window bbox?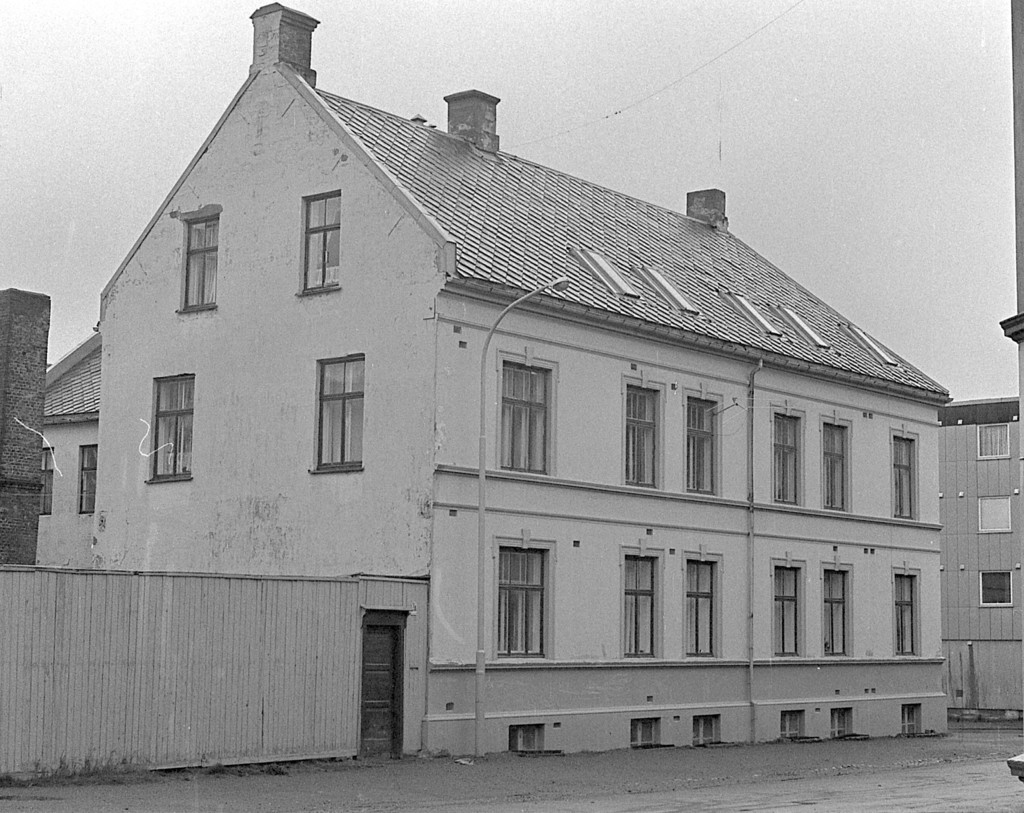
x1=977 y1=498 x2=1017 y2=533
